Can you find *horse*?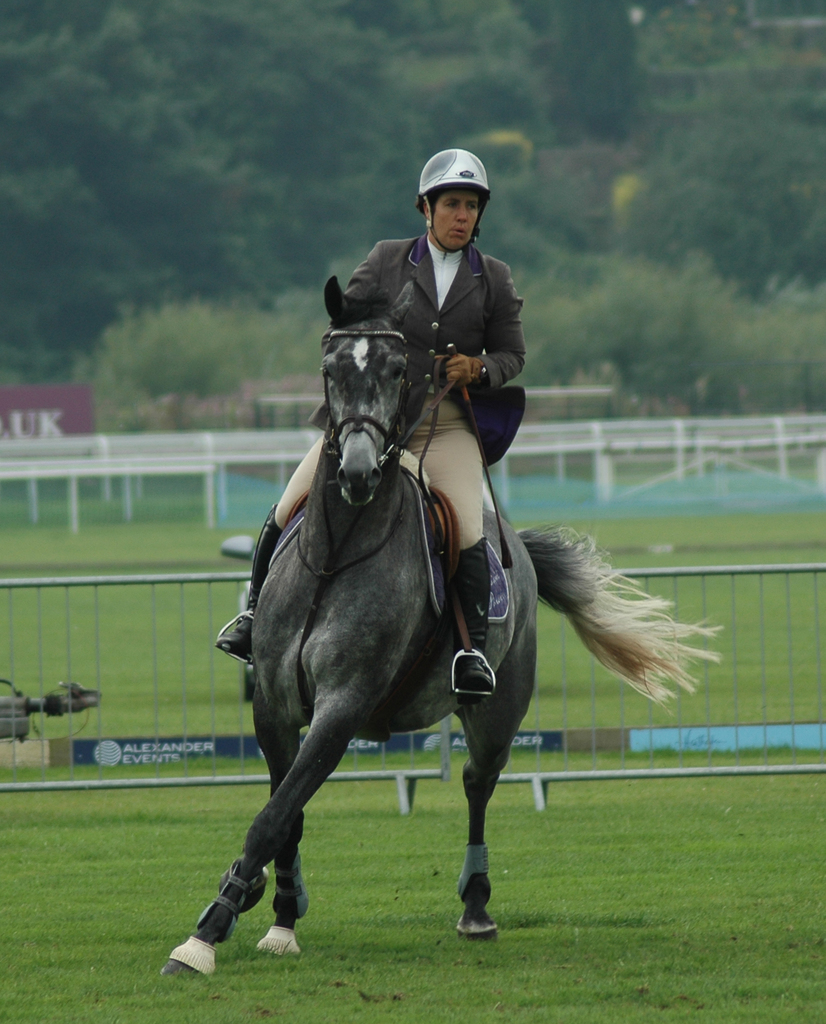
Yes, bounding box: Rect(155, 266, 725, 977).
